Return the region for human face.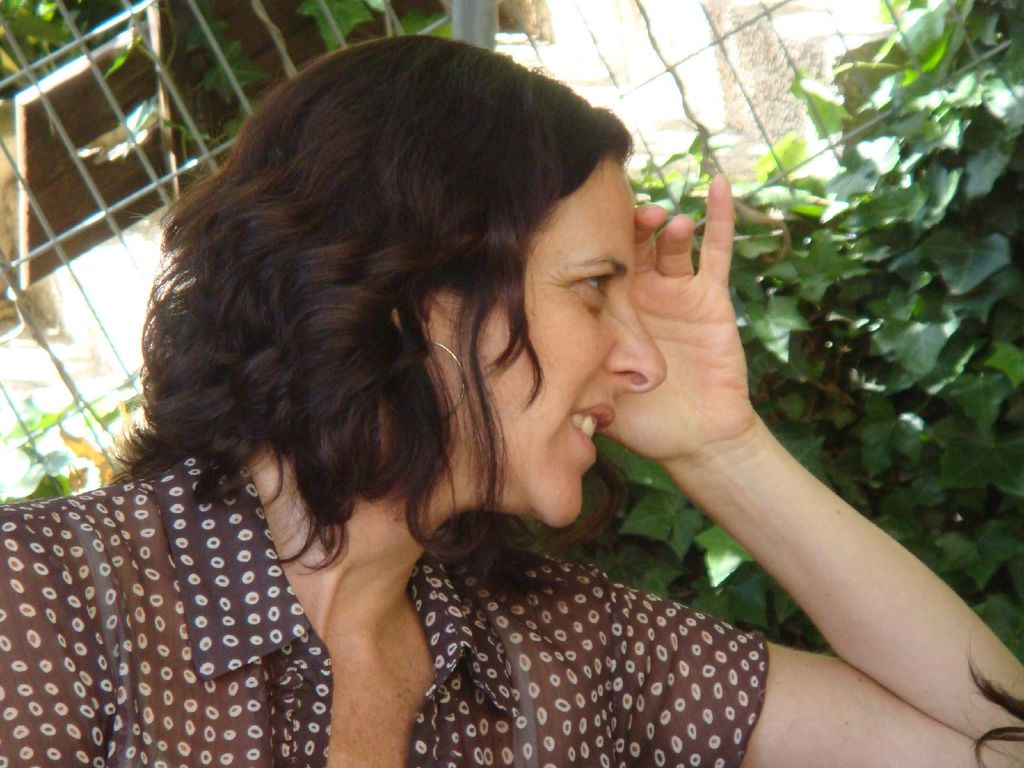
Rect(425, 151, 668, 531).
